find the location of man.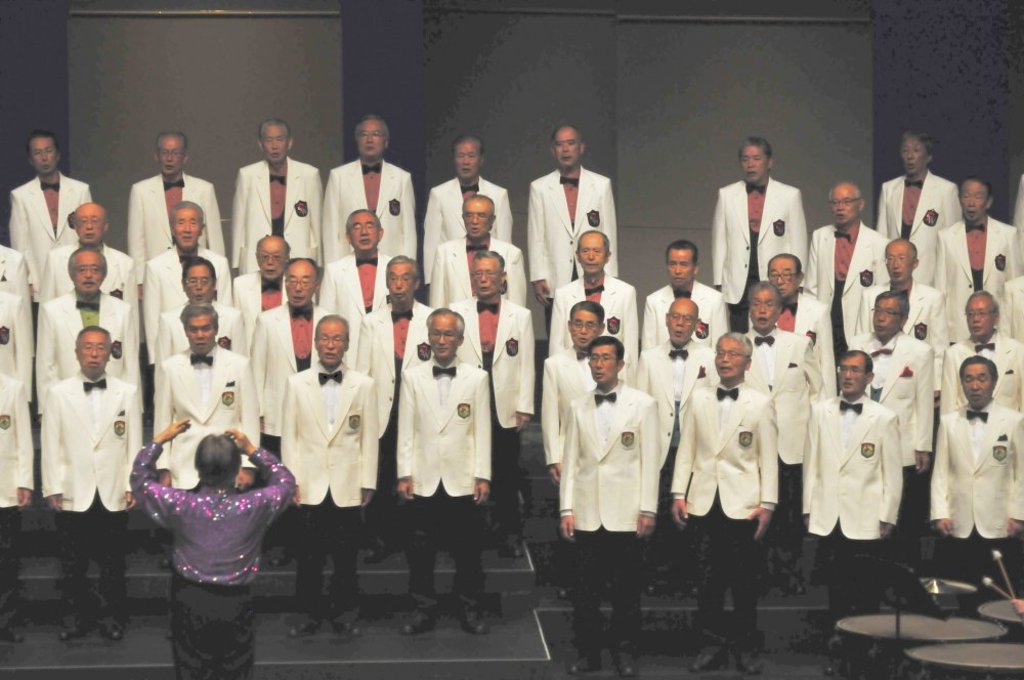
Location: left=714, top=139, right=820, bottom=332.
